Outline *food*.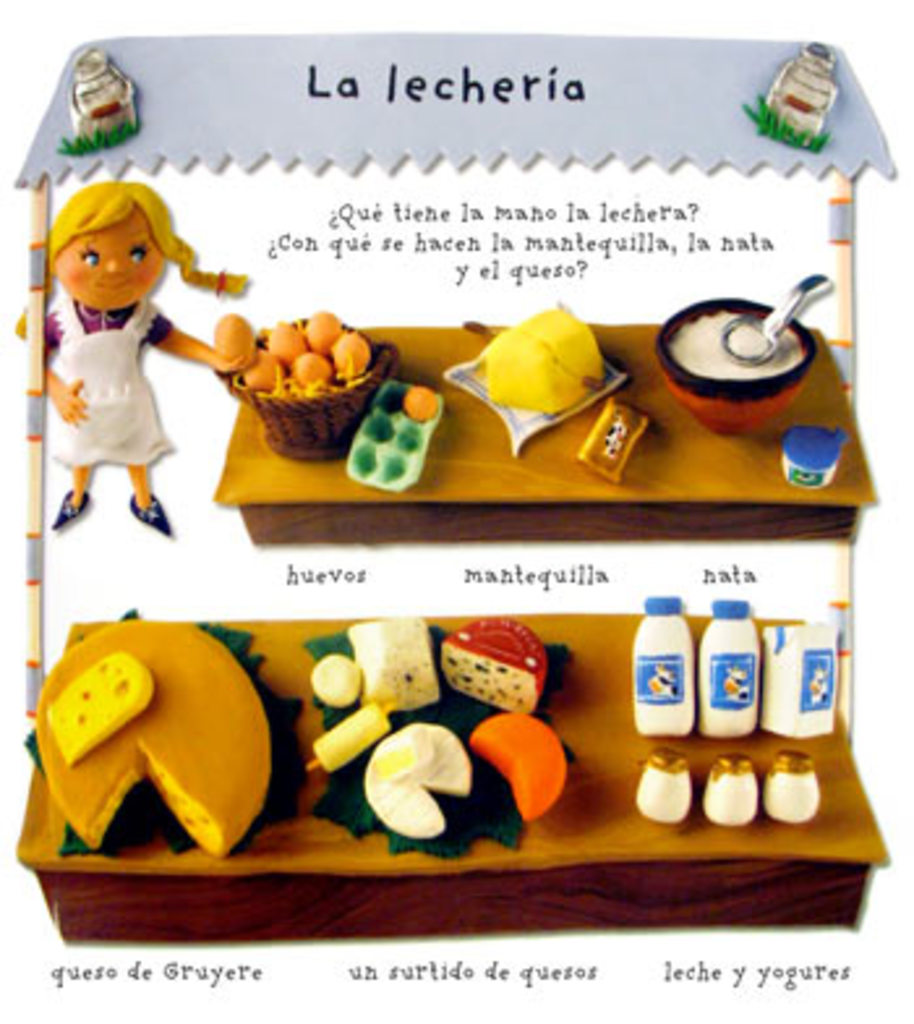
Outline: detection(467, 306, 606, 415).
